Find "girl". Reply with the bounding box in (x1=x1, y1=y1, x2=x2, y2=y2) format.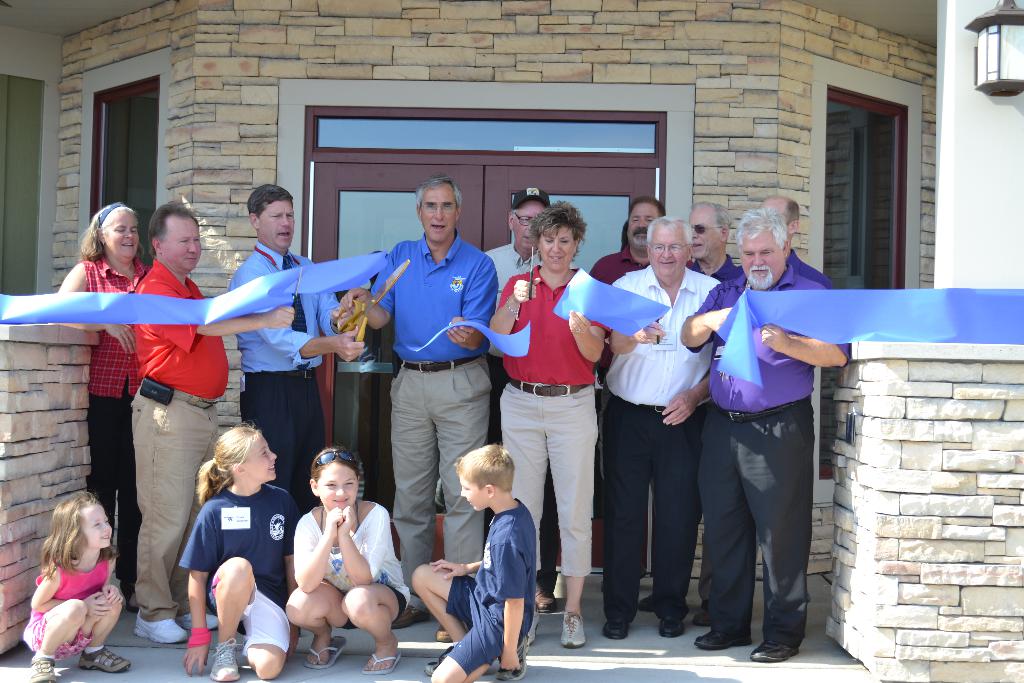
(x1=284, y1=450, x2=409, y2=671).
